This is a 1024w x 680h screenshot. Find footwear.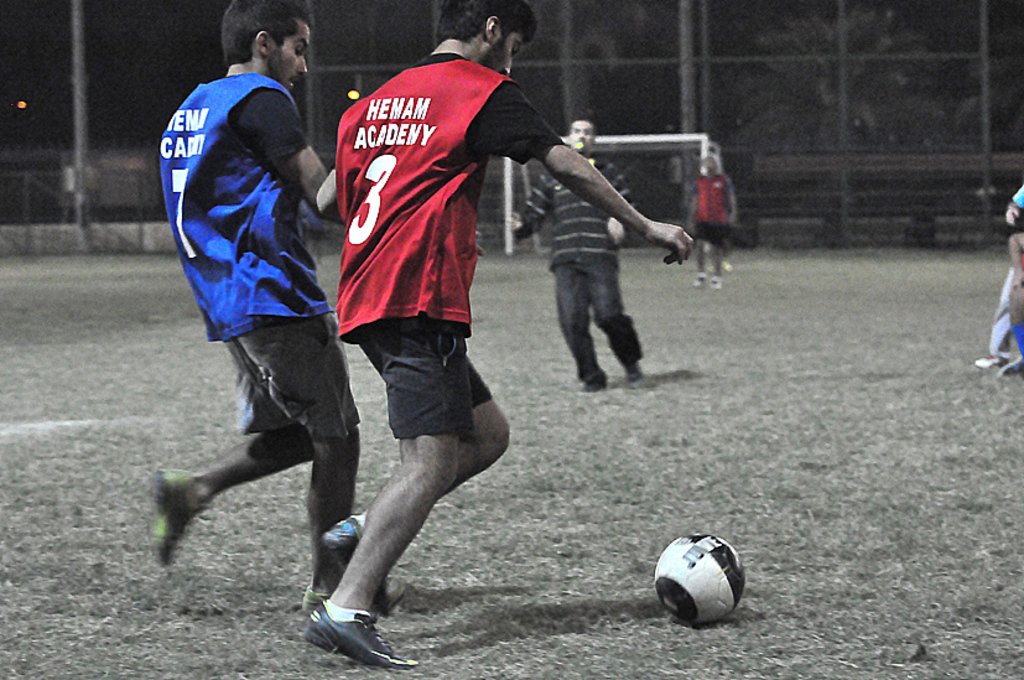
Bounding box: box(303, 596, 384, 660).
